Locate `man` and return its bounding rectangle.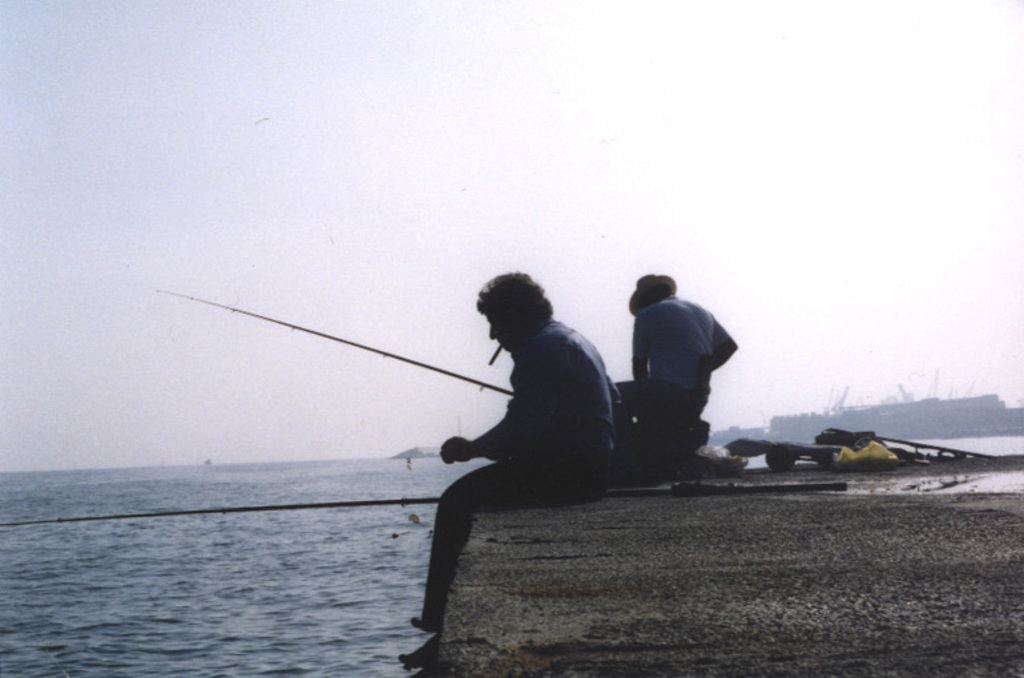
[x1=407, y1=270, x2=641, y2=590].
